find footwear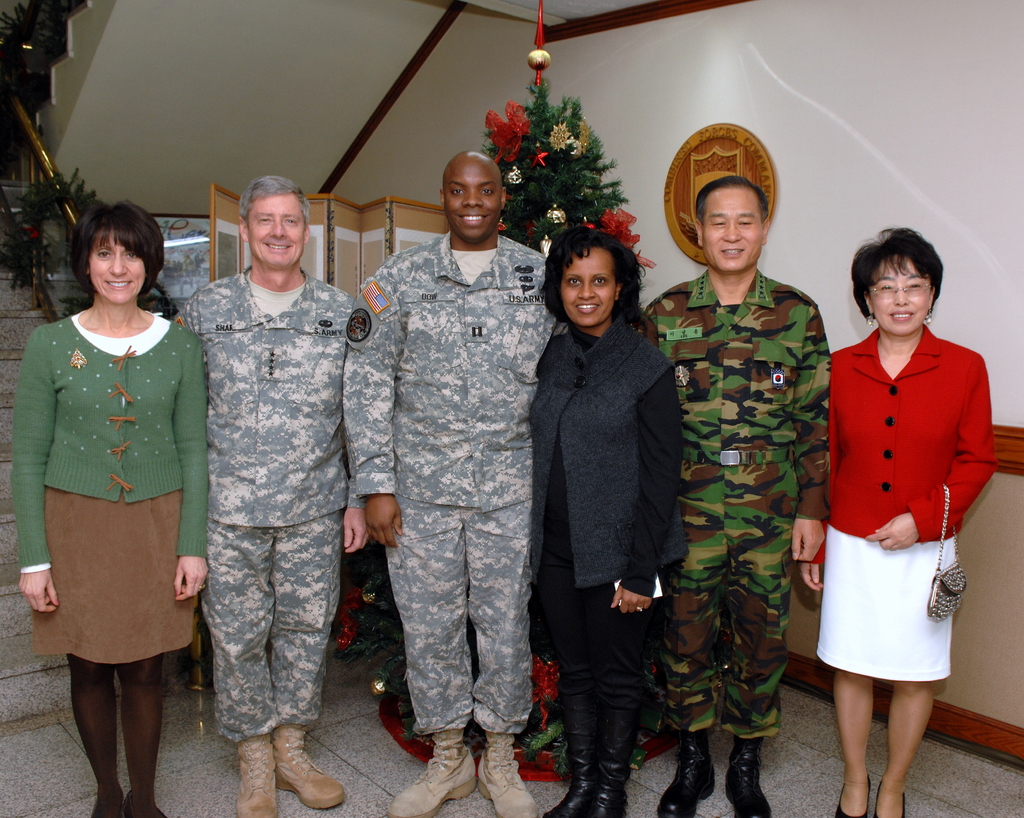
x1=657, y1=735, x2=715, y2=814
